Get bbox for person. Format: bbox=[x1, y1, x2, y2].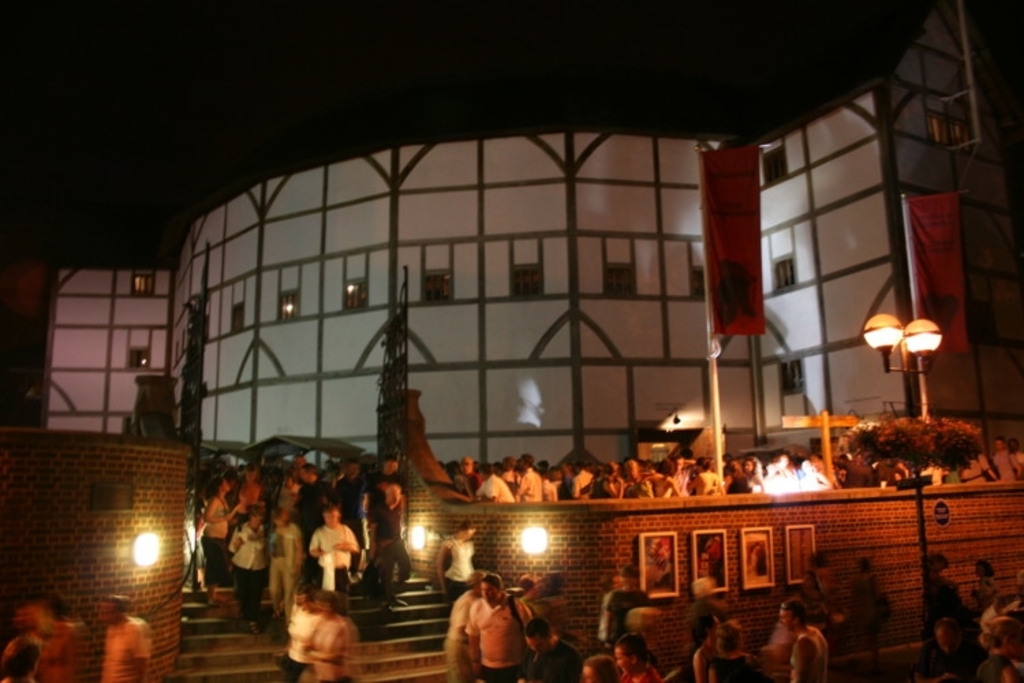
bbox=[793, 557, 852, 646].
